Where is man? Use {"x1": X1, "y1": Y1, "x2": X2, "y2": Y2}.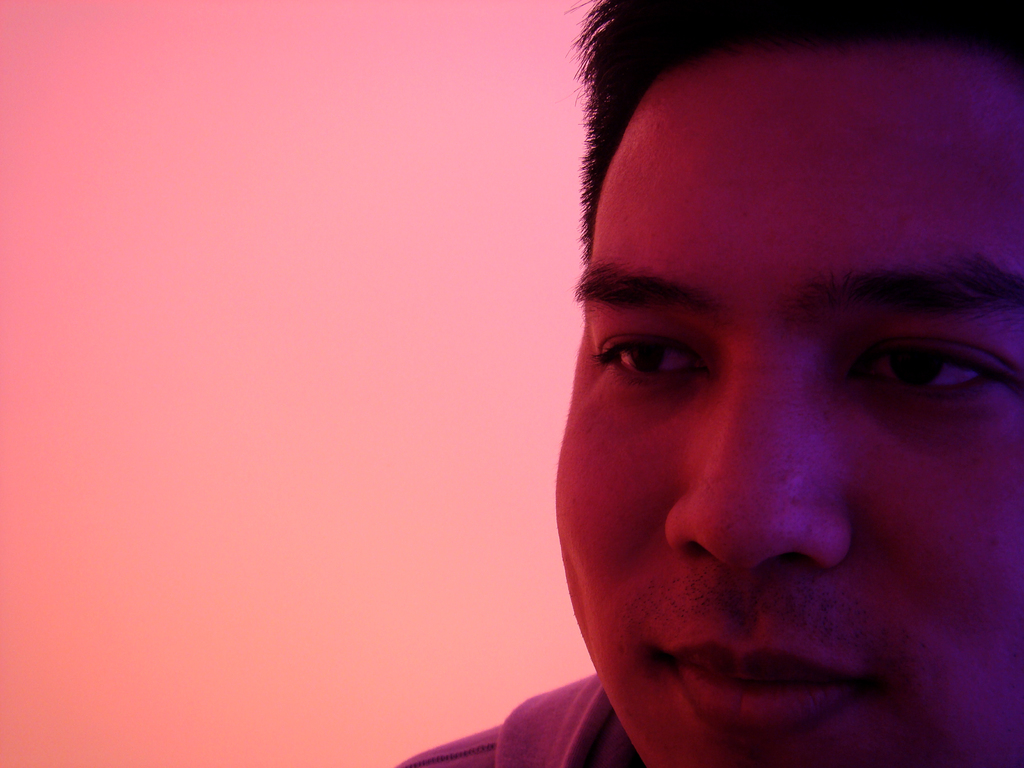
{"x1": 337, "y1": 50, "x2": 1023, "y2": 765}.
